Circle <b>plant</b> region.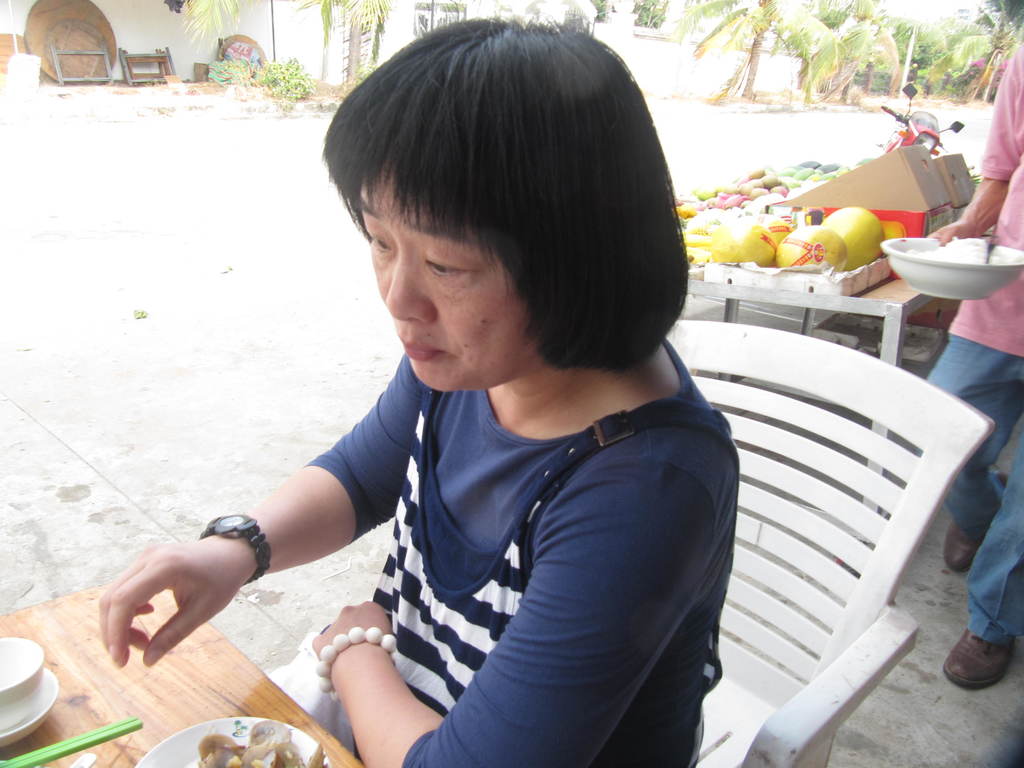
Region: select_region(342, 58, 375, 96).
